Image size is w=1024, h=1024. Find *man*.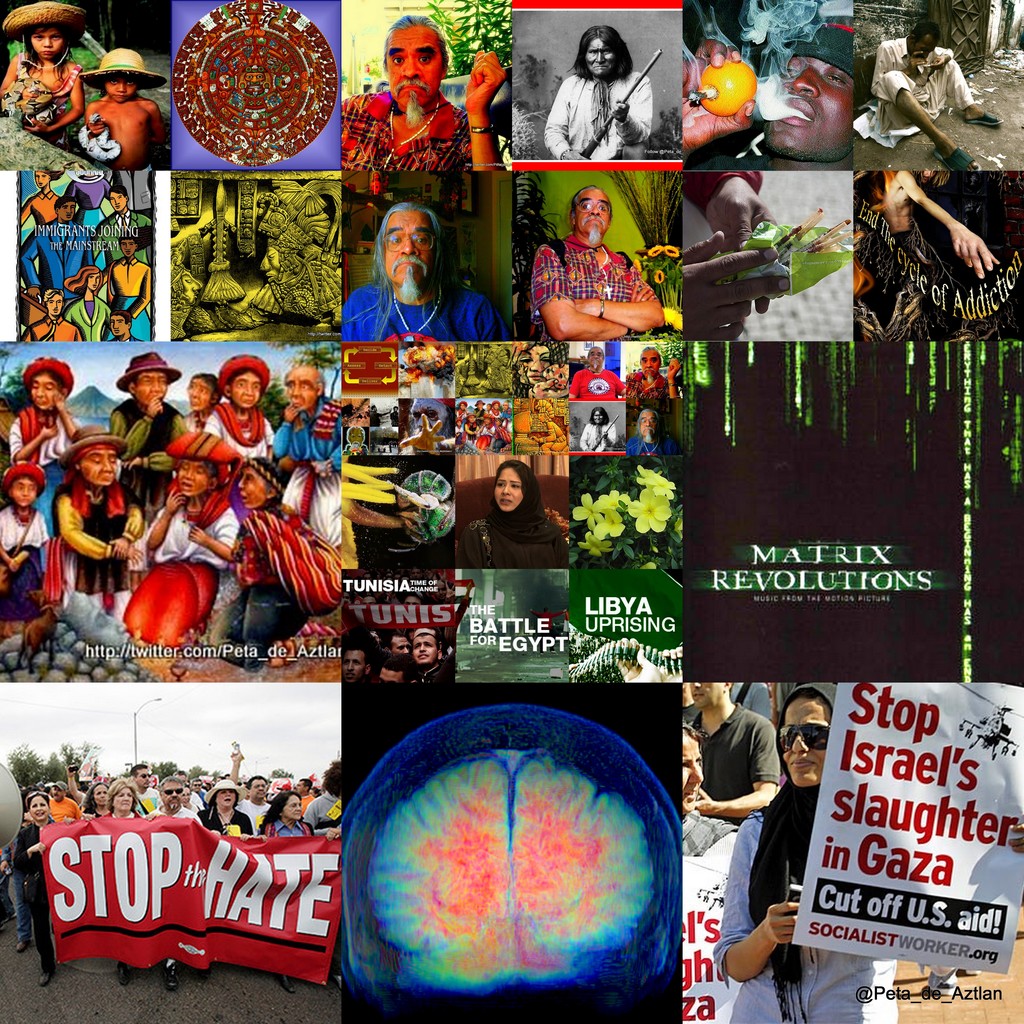
Rect(342, 17, 505, 170).
